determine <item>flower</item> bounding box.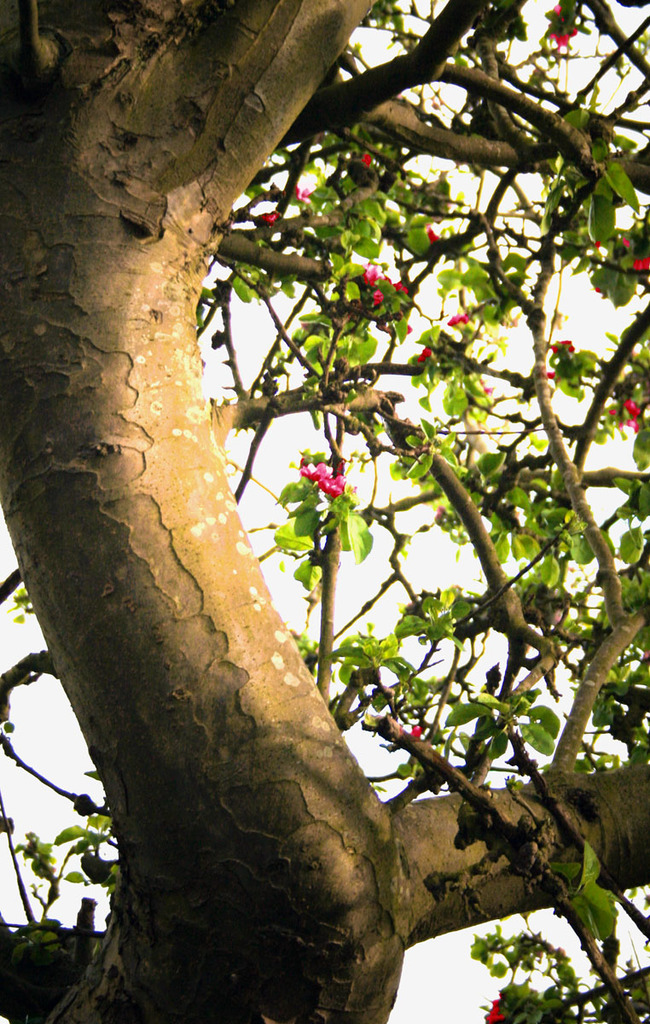
Determined: region(547, 7, 578, 49).
